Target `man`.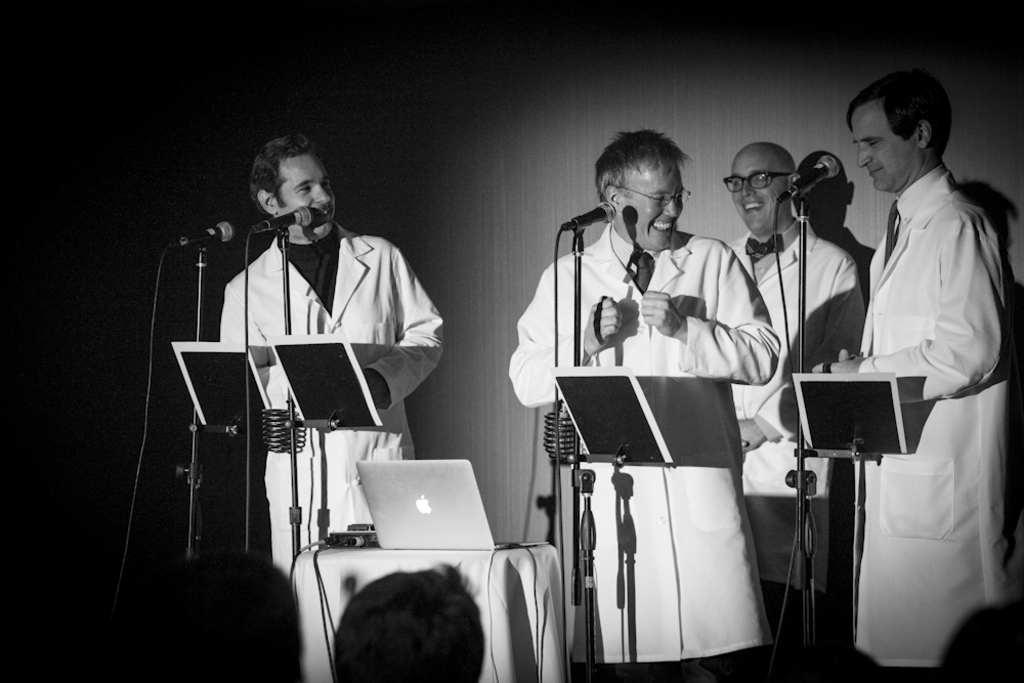
Target region: pyautogui.locateOnScreen(508, 128, 780, 682).
